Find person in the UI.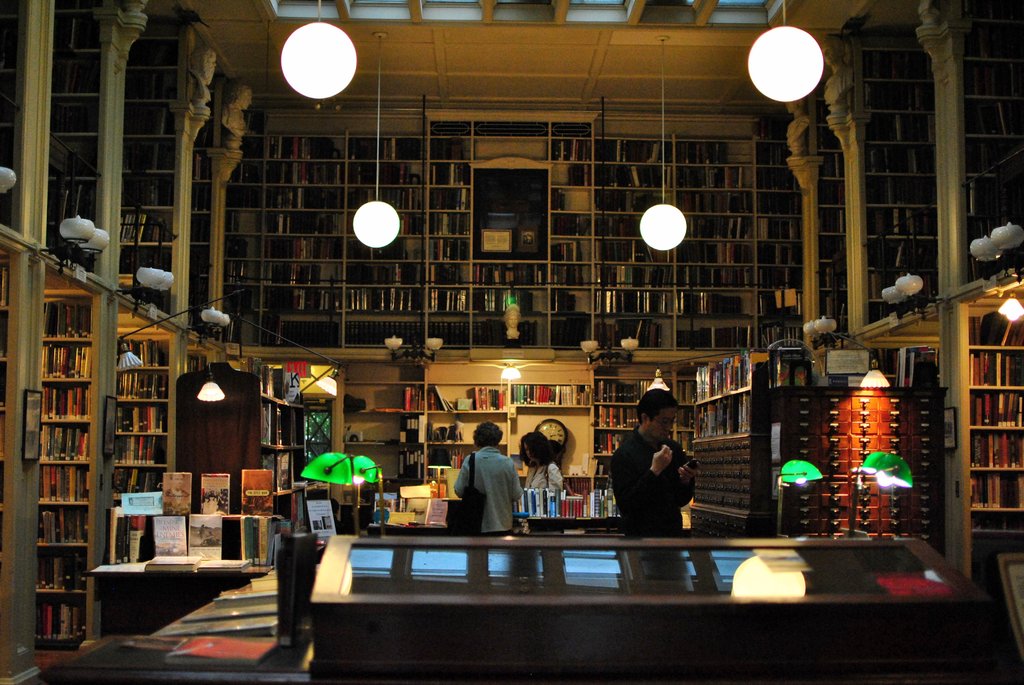
UI element at [left=448, top=416, right=525, bottom=538].
